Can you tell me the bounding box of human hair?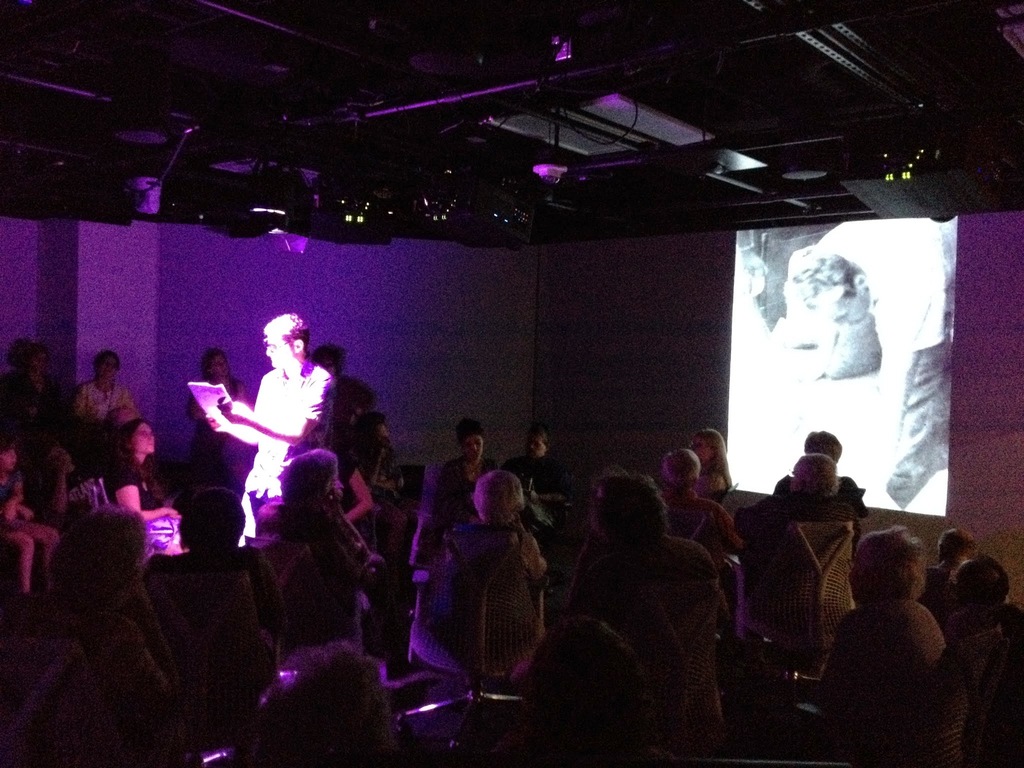
861,524,925,597.
